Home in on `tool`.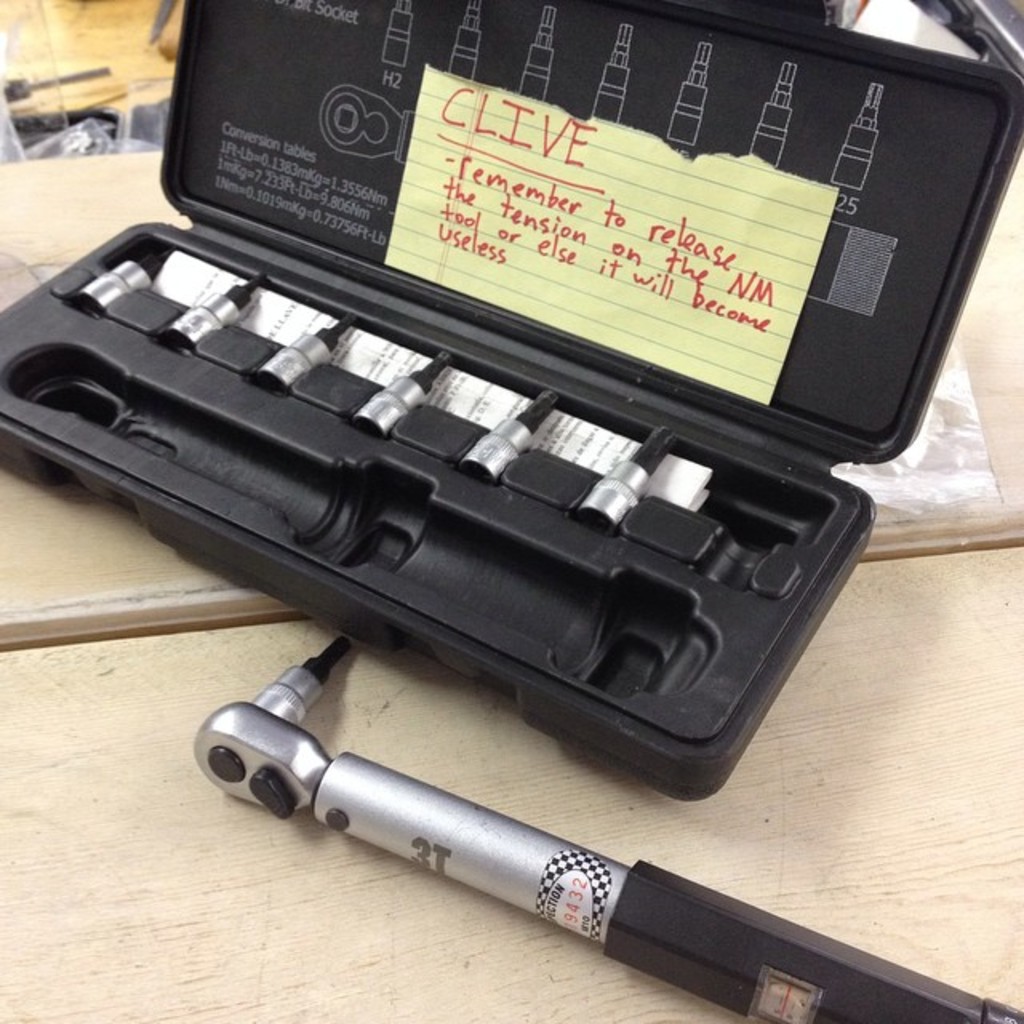
Homed in at rect(570, 416, 685, 531).
